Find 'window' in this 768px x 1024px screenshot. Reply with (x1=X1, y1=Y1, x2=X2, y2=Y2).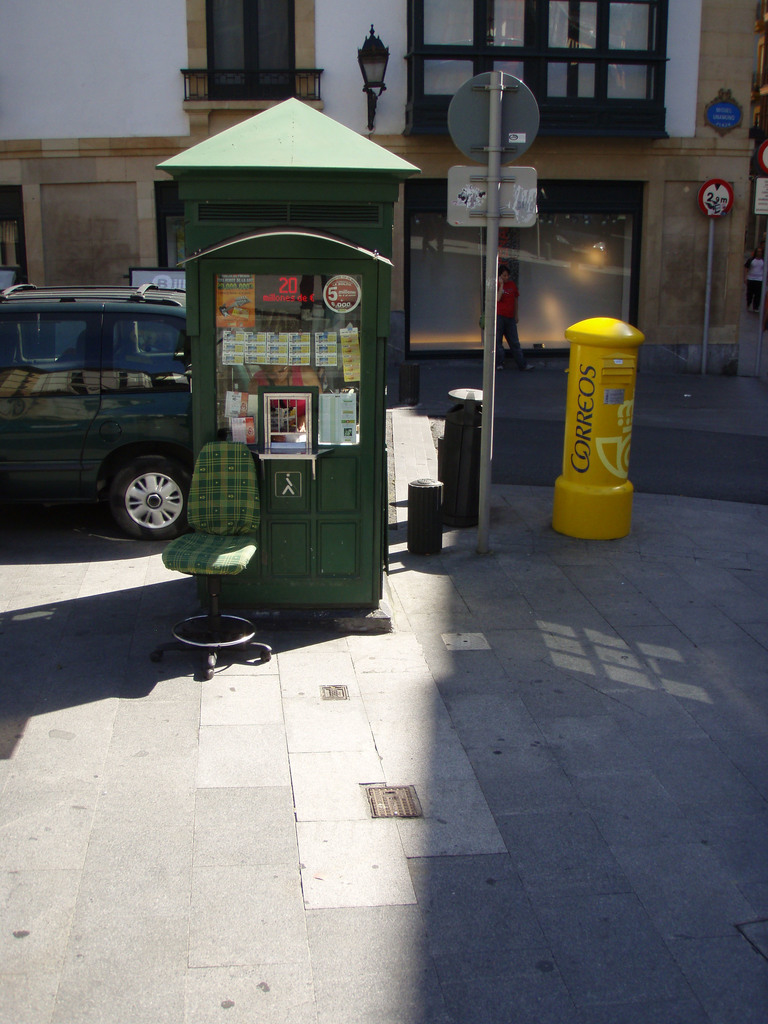
(x1=190, y1=1, x2=330, y2=136).
